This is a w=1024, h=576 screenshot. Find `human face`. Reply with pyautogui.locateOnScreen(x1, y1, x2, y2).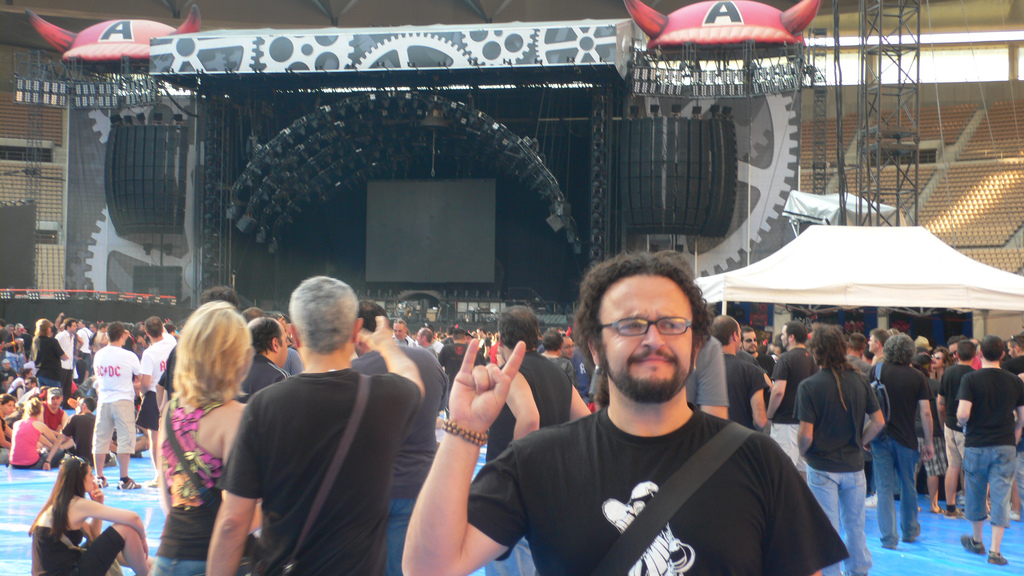
pyautogui.locateOnScreen(604, 275, 696, 399).
